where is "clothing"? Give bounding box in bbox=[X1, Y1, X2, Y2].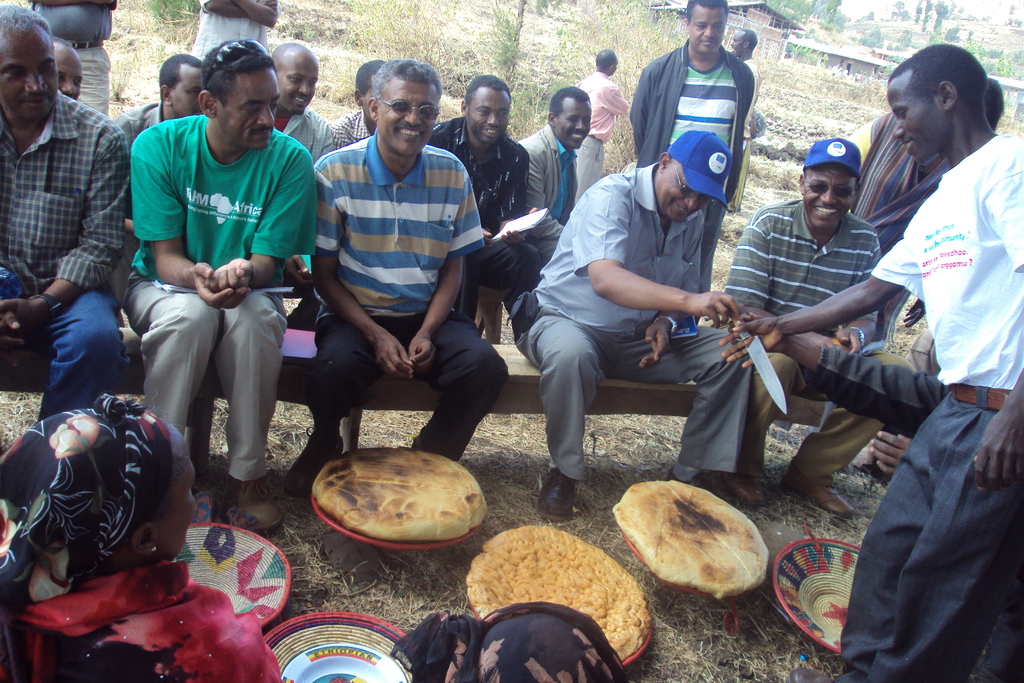
bbox=[716, 194, 902, 488].
